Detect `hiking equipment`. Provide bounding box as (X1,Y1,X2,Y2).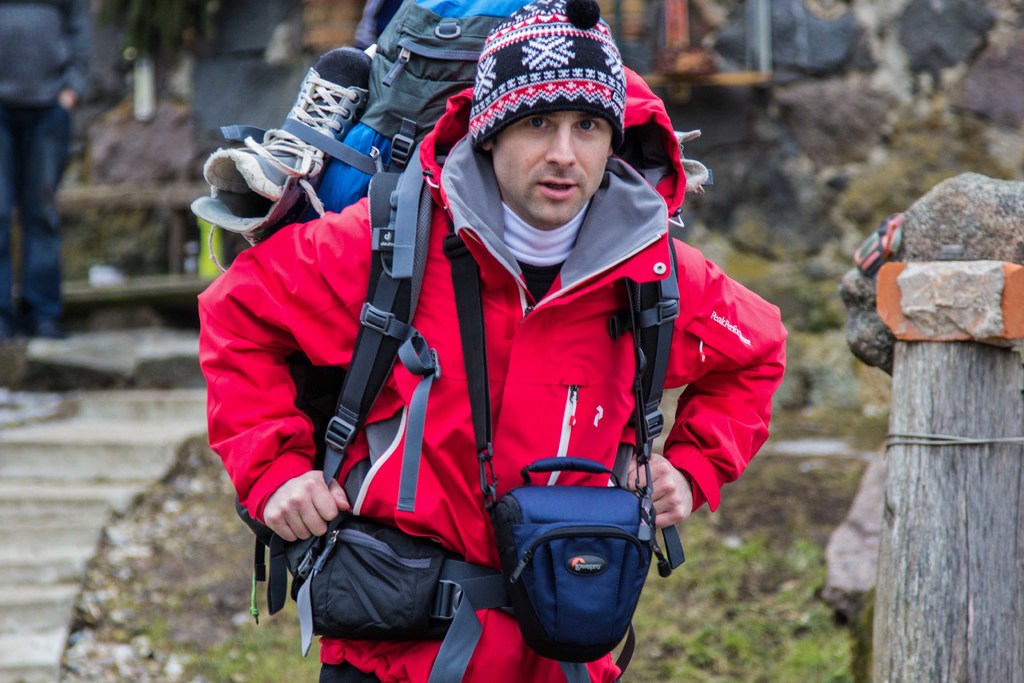
(189,0,760,651).
